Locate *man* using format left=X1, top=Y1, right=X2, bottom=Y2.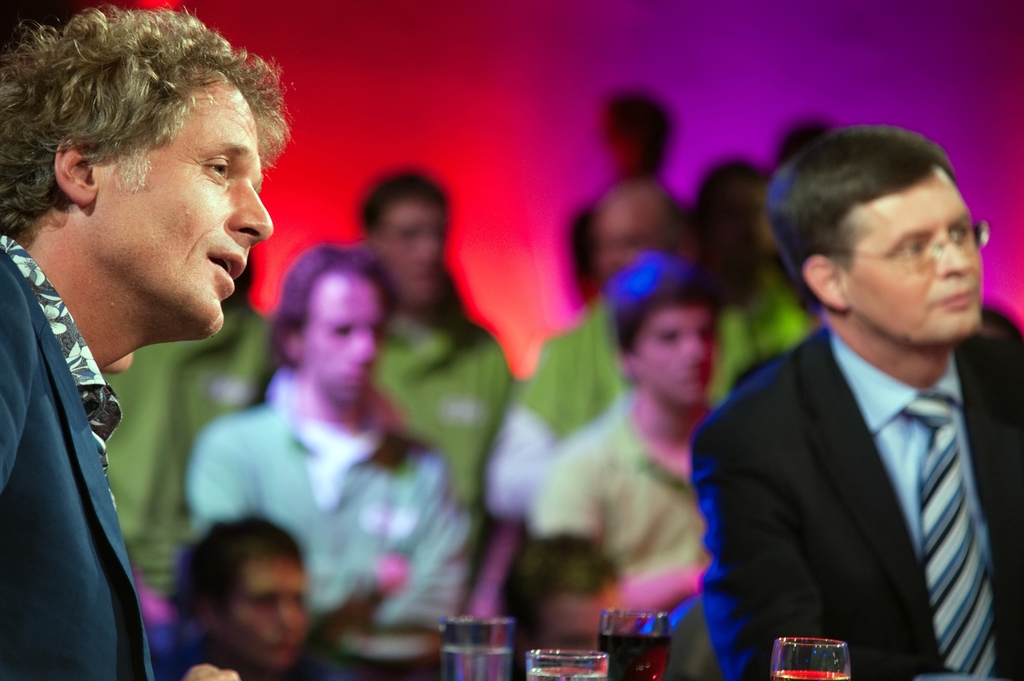
left=693, top=130, right=1023, bottom=680.
